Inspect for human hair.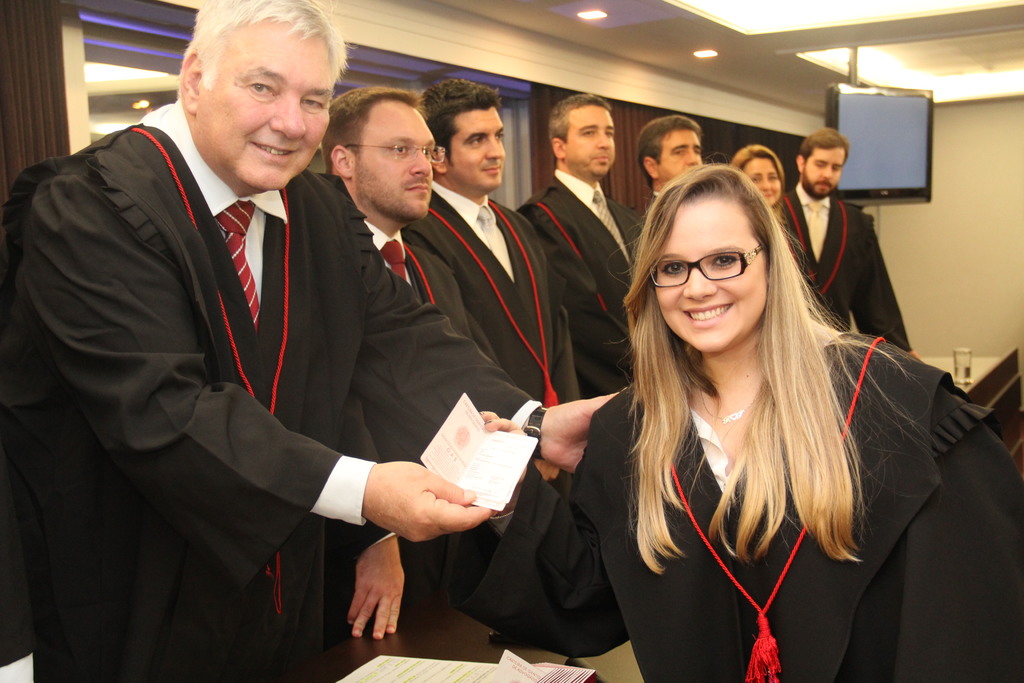
Inspection: BBox(548, 94, 611, 164).
